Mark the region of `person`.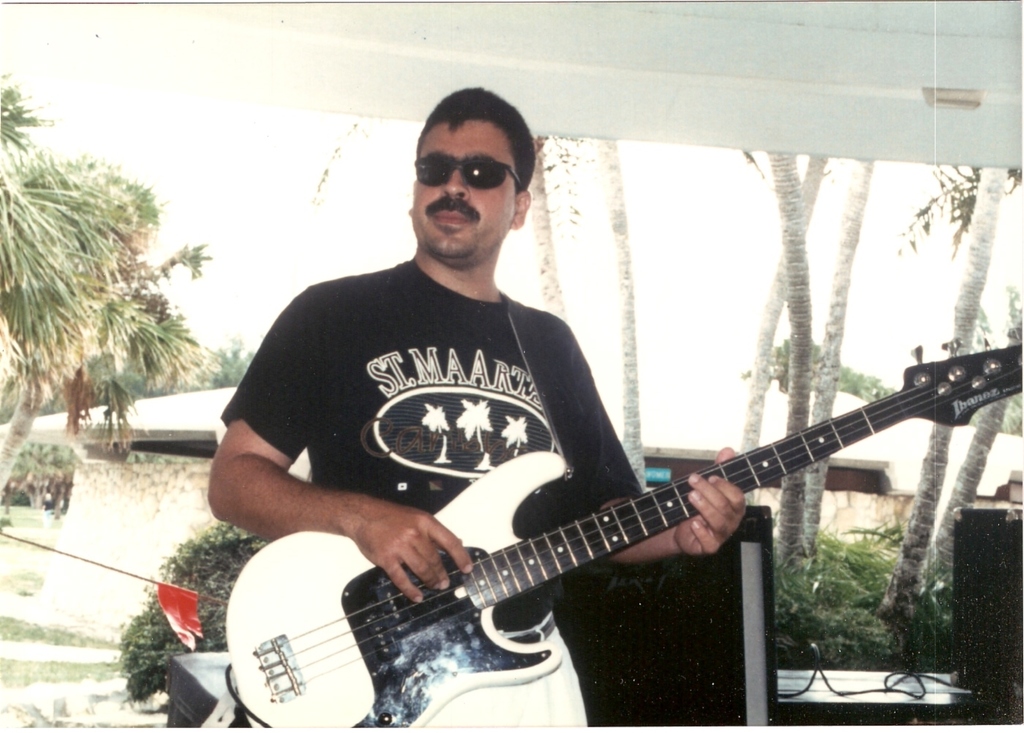
Region: x1=218, y1=90, x2=632, y2=701.
